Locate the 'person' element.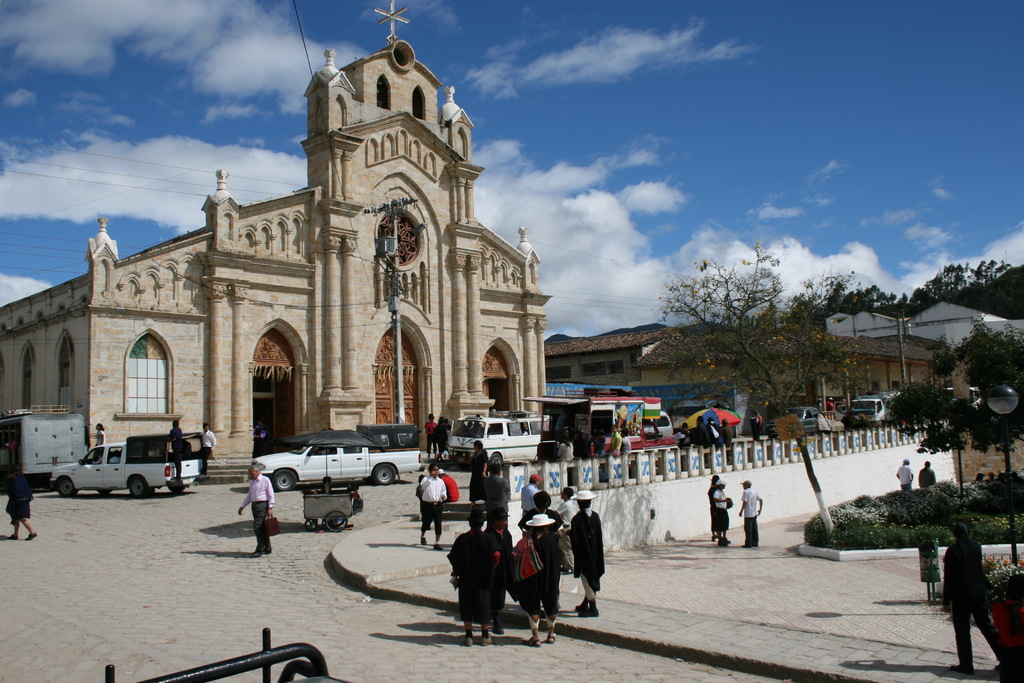
Element bbox: bbox(559, 436, 570, 461).
